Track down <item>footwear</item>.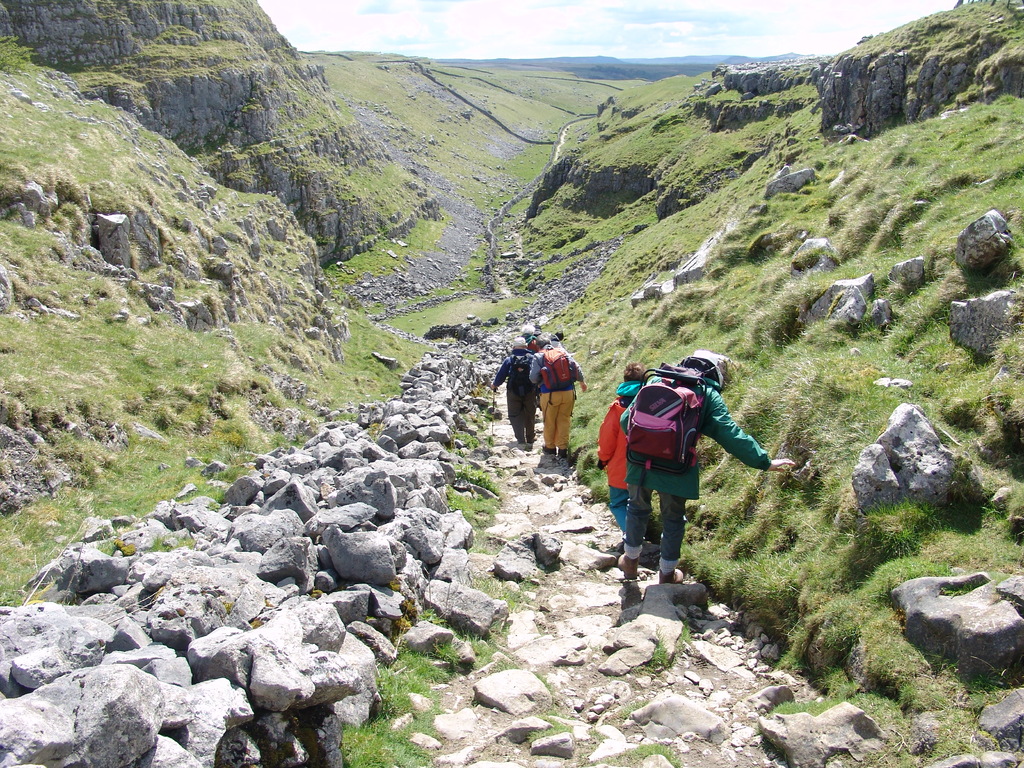
Tracked to rect(556, 443, 568, 456).
